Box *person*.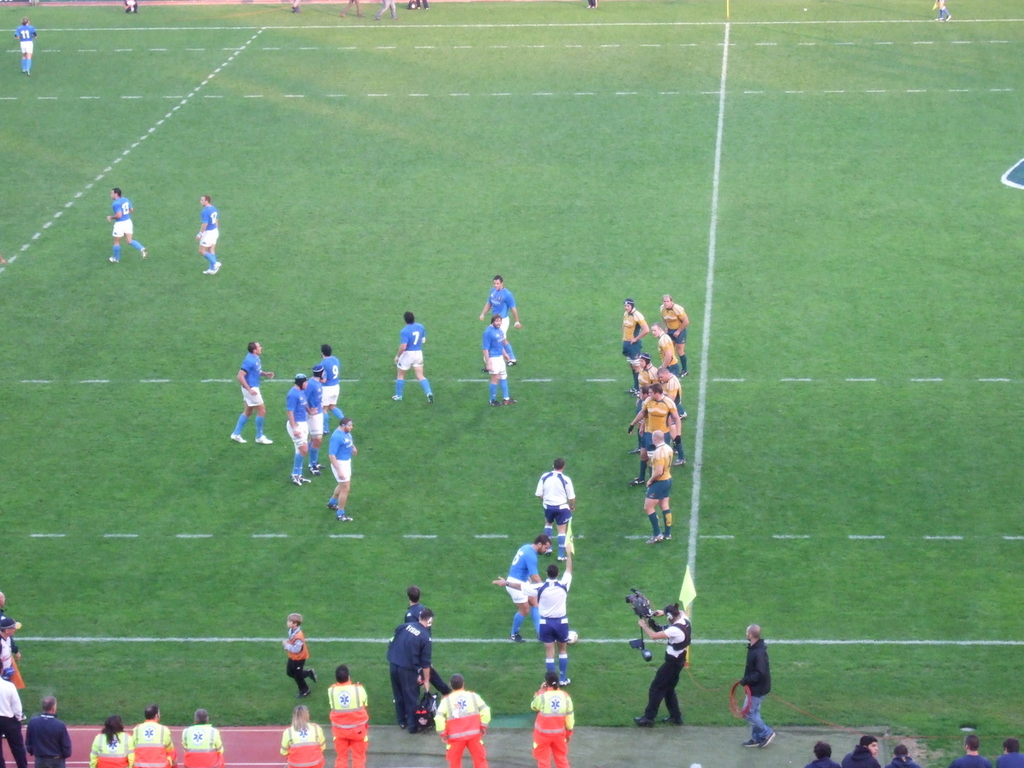
(left=475, top=278, right=521, bottom=335).
